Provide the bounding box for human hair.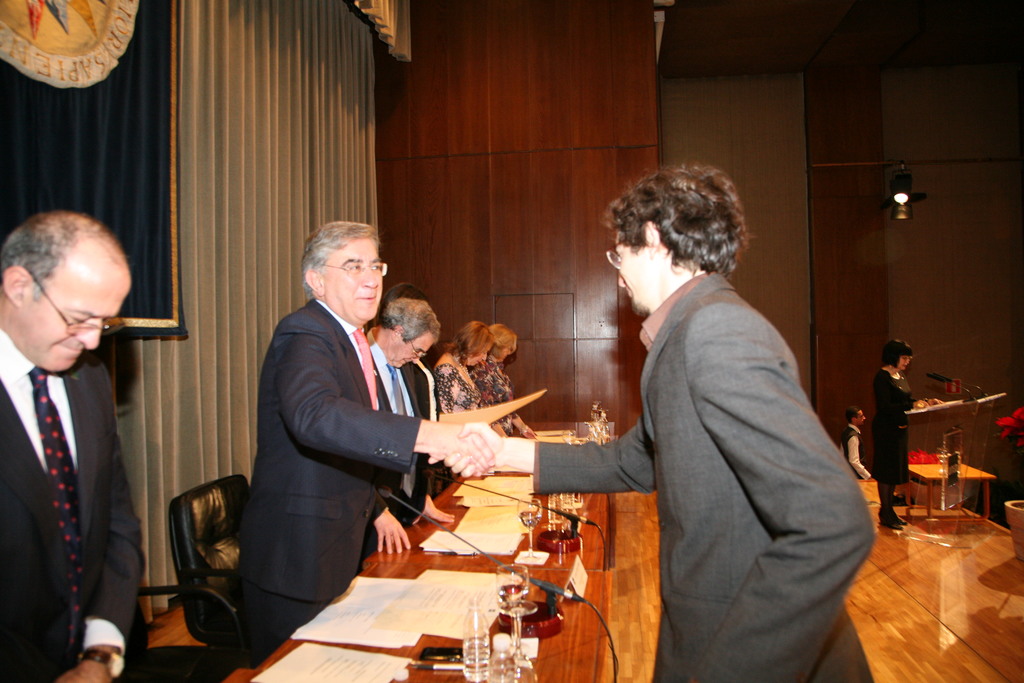
l=604, t=162, r=757, b=276.
